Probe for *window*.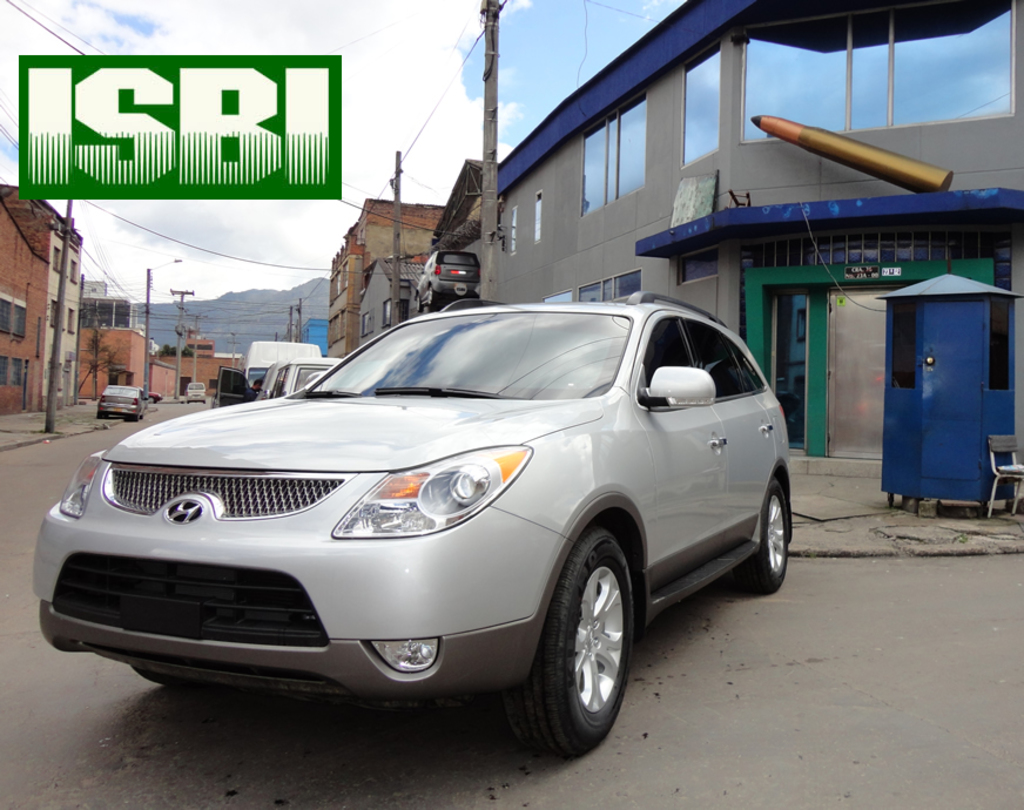
Probe result: (x1=356, y1=306, x2=375, y2=337).
